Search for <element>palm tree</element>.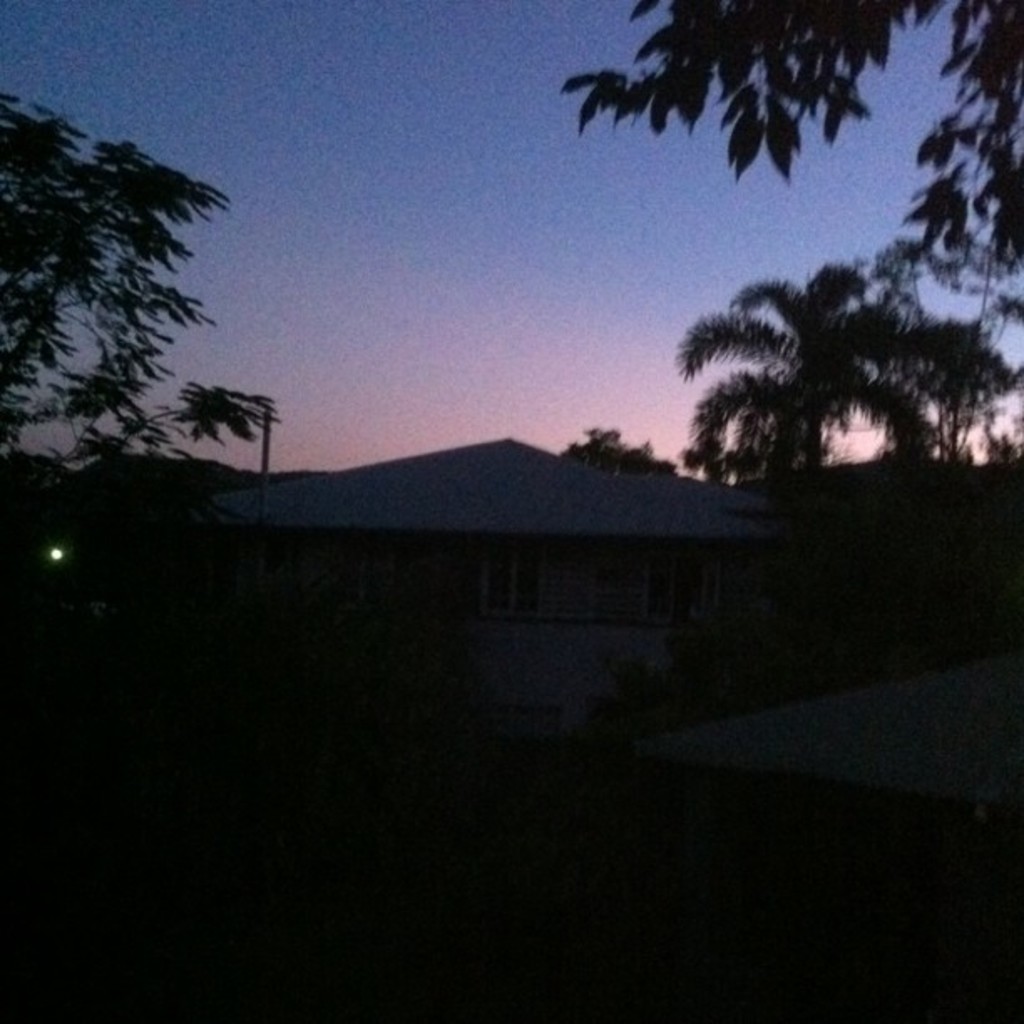
Found at [left=659, top=0, right=975, bottom=122].
